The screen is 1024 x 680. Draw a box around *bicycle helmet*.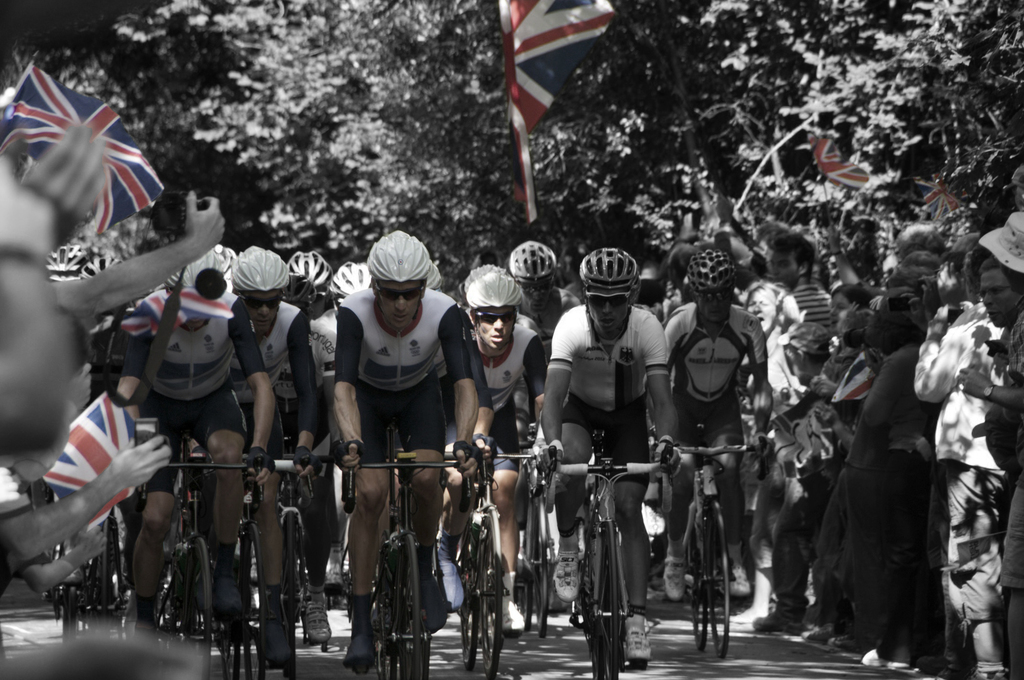
(232, 248, 290, 295).
